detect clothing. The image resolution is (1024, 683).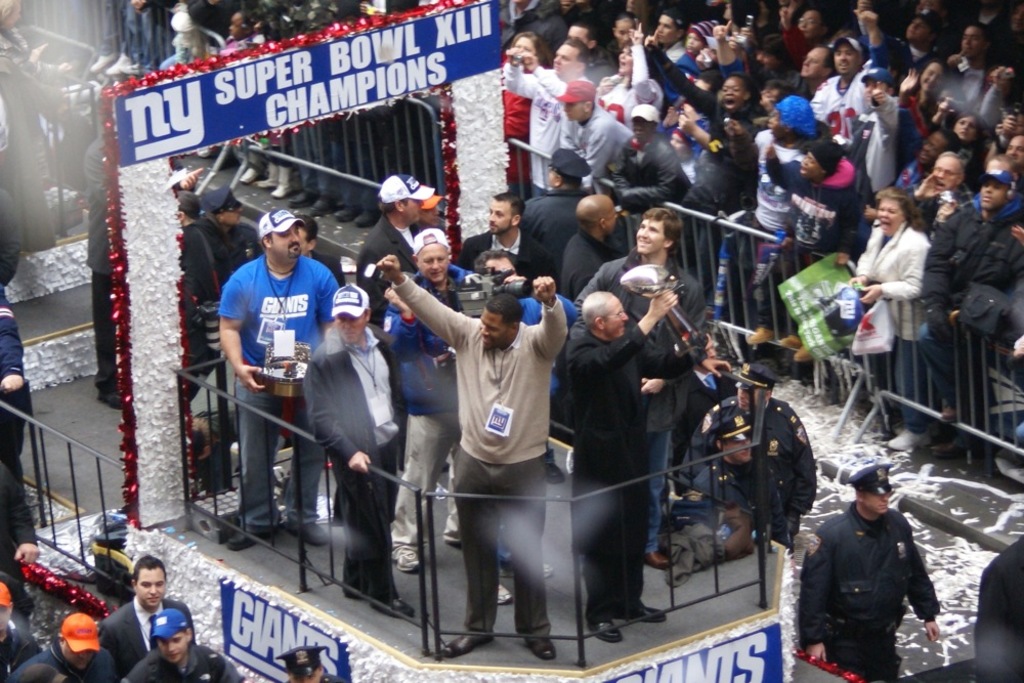
[x1=4, y1=638, x2=121, y2=682].
